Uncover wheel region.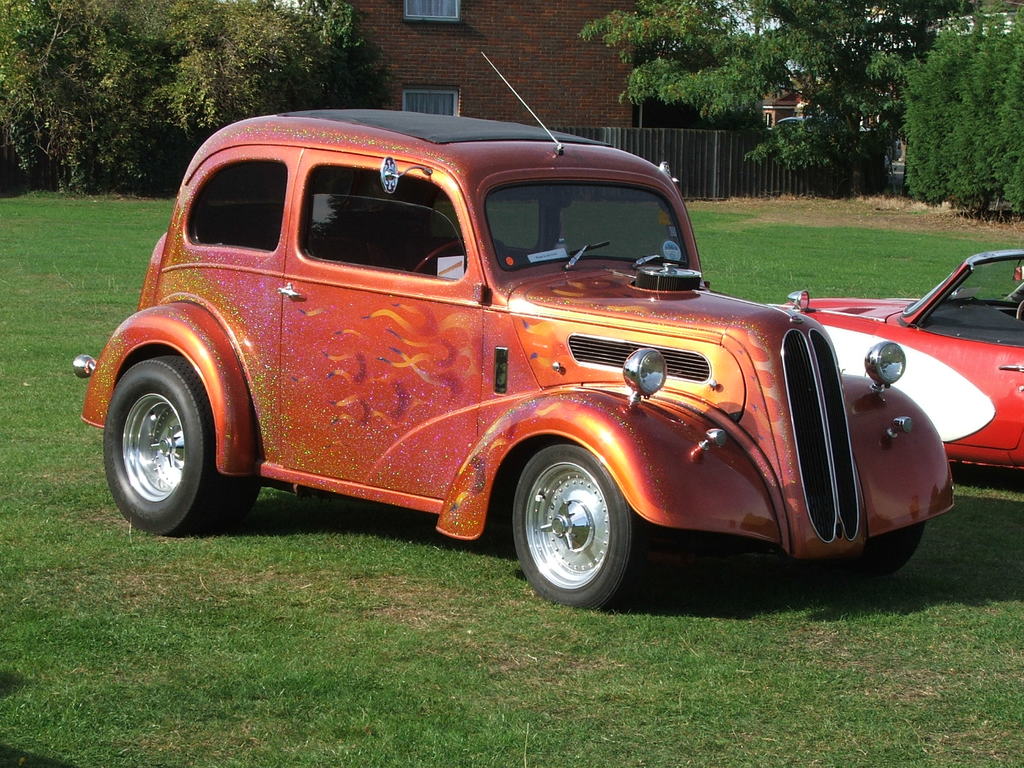
Uncovered: (left=414, top=236, right=511, bottom=273).
